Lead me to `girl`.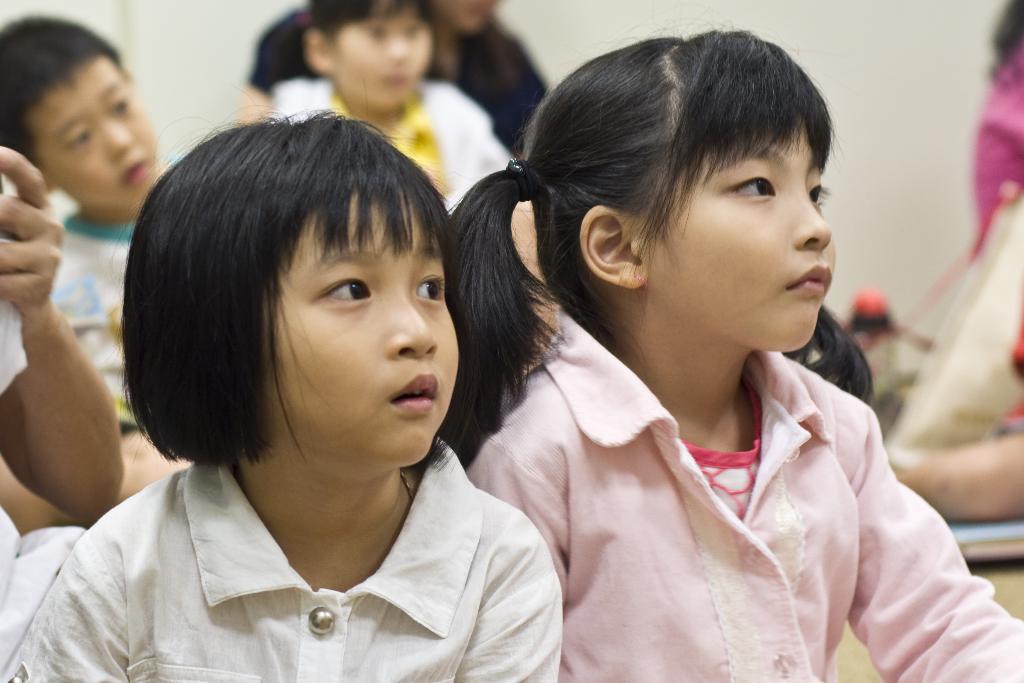
Lead to select_region(0, 104, 564, 682).
